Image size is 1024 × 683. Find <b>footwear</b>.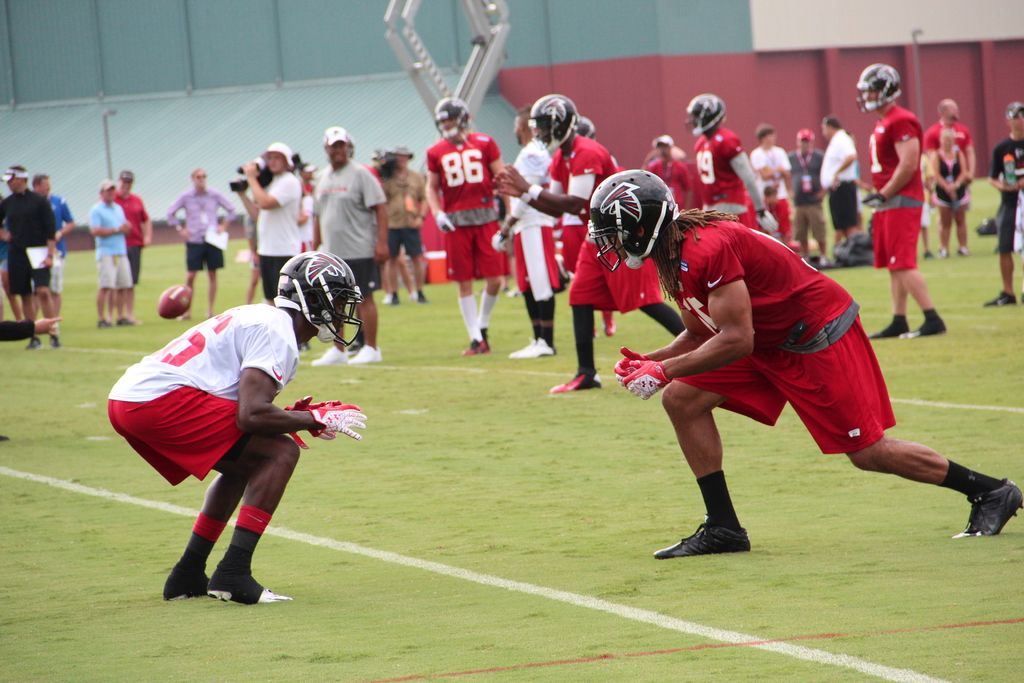
[312, 345, 349, 368].
